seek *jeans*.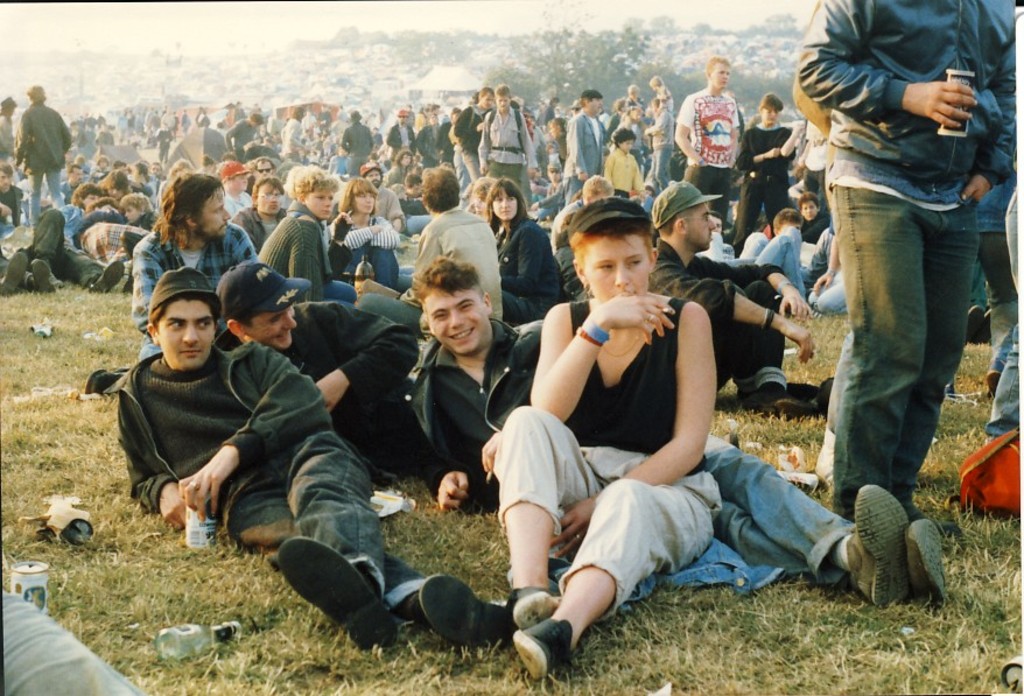
[650,147,672,192].
